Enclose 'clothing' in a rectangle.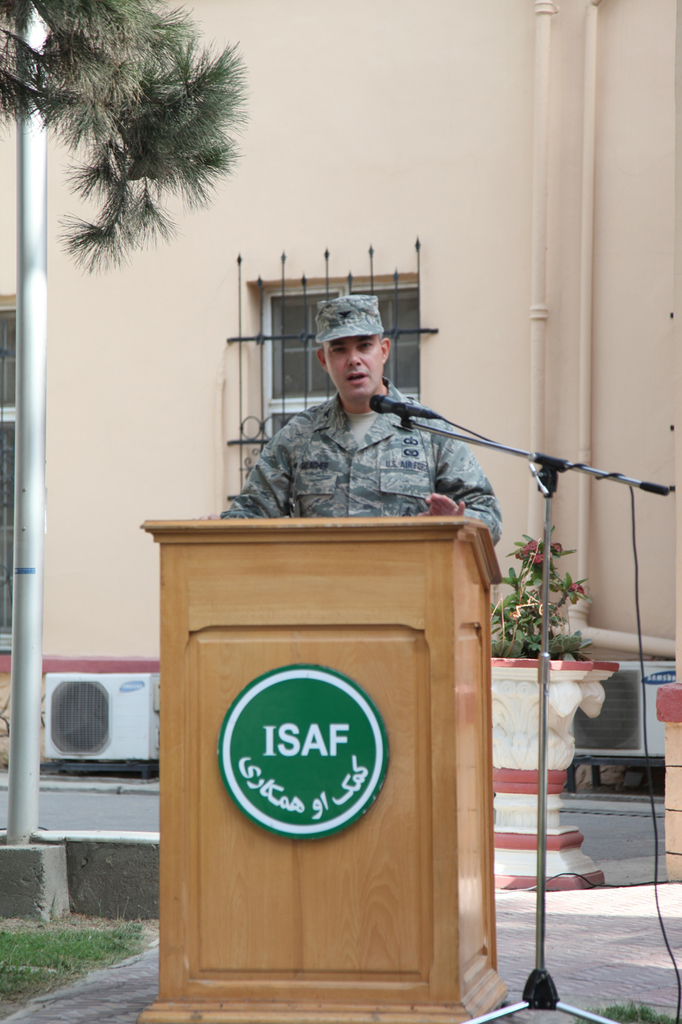
<bbox>219, 377, 501, 544</bbox>.
